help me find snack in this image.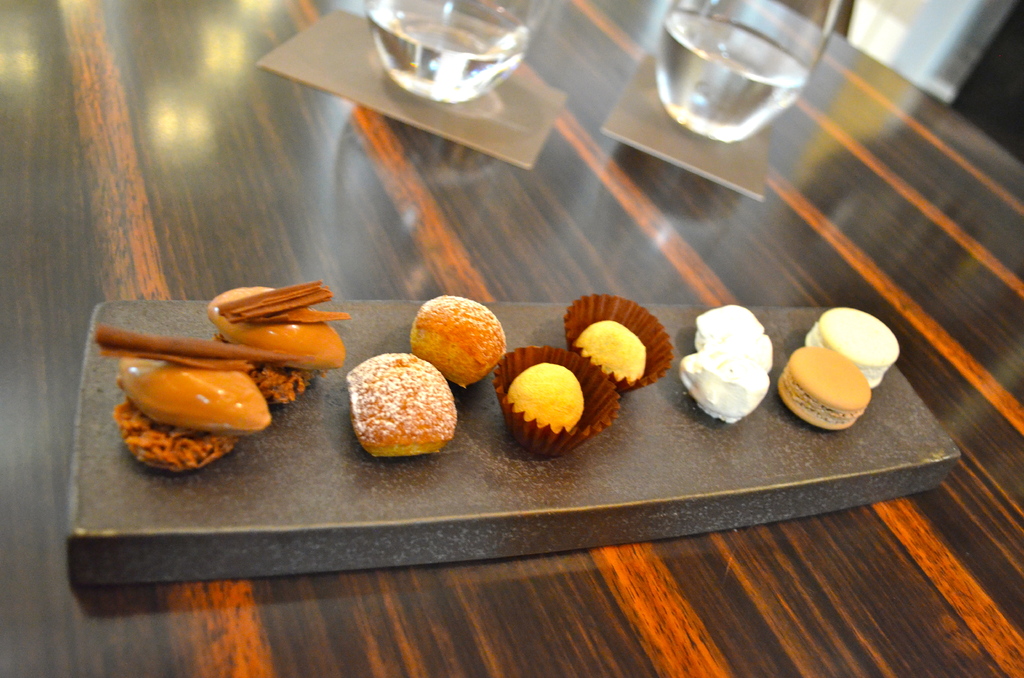
Found it: [88,318,296,474].
